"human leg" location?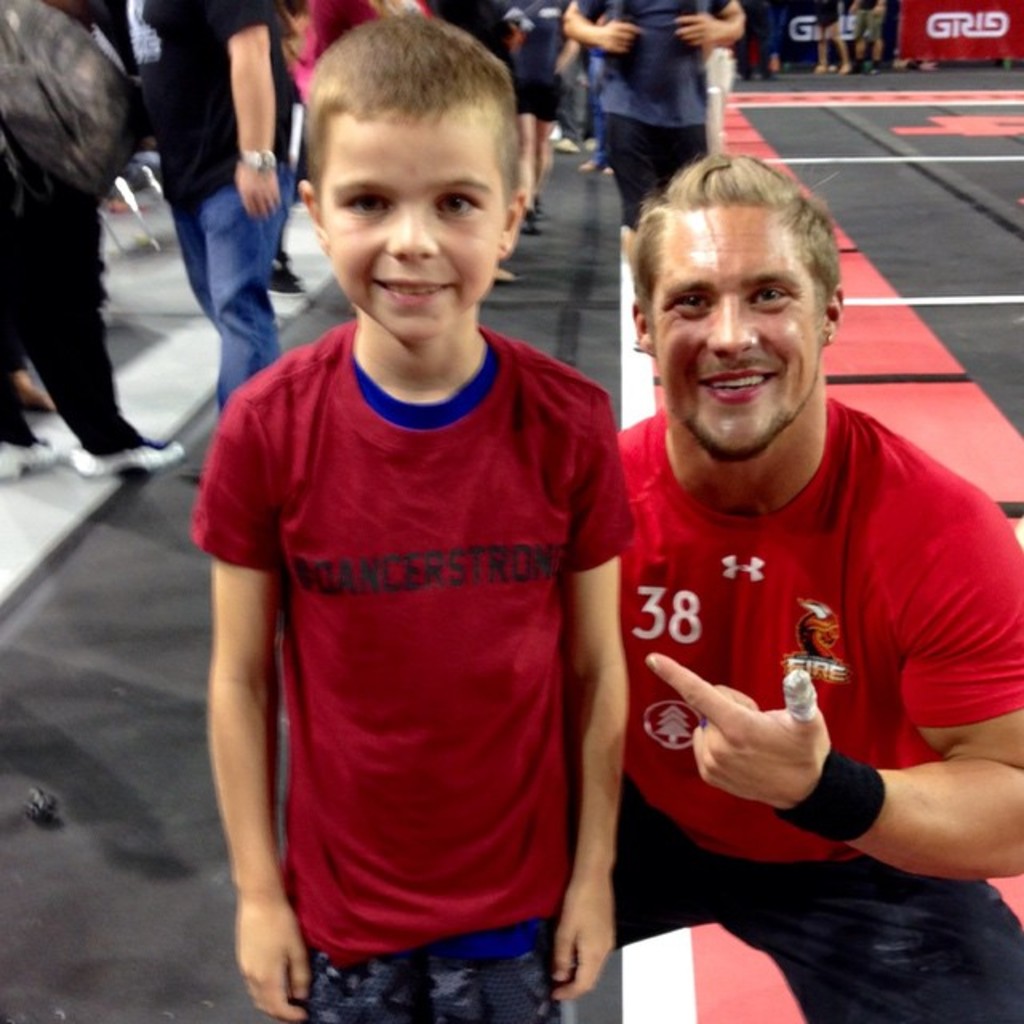
515/109/542/232
